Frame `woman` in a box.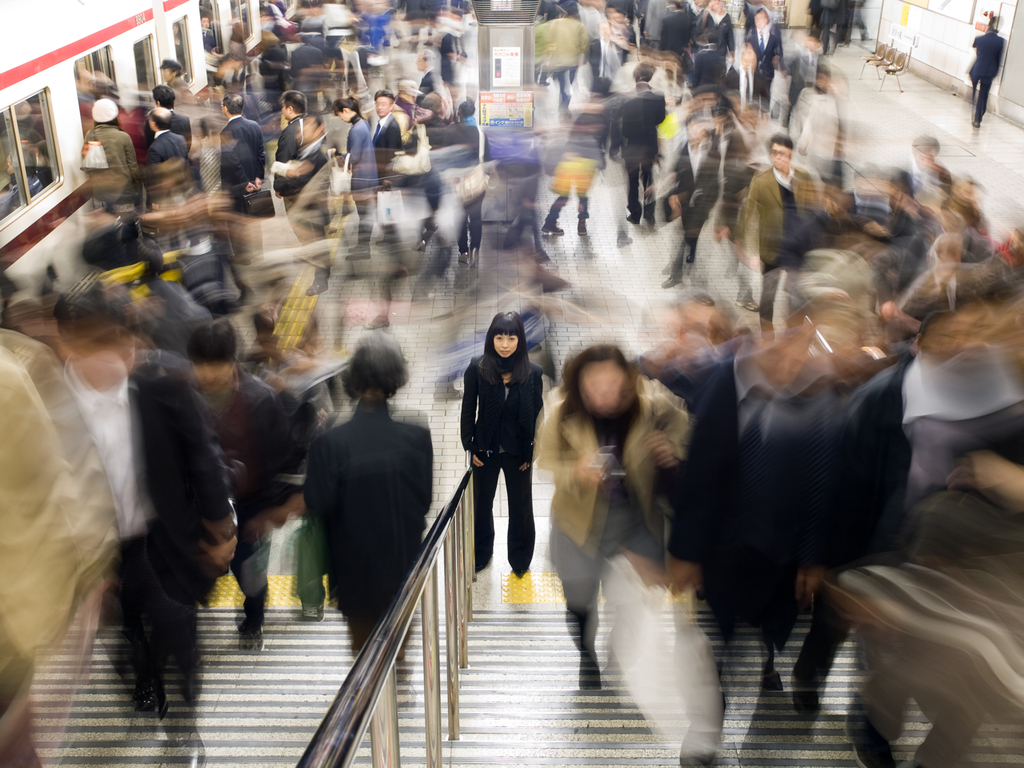
bbox(454, 308, 549, 578).
